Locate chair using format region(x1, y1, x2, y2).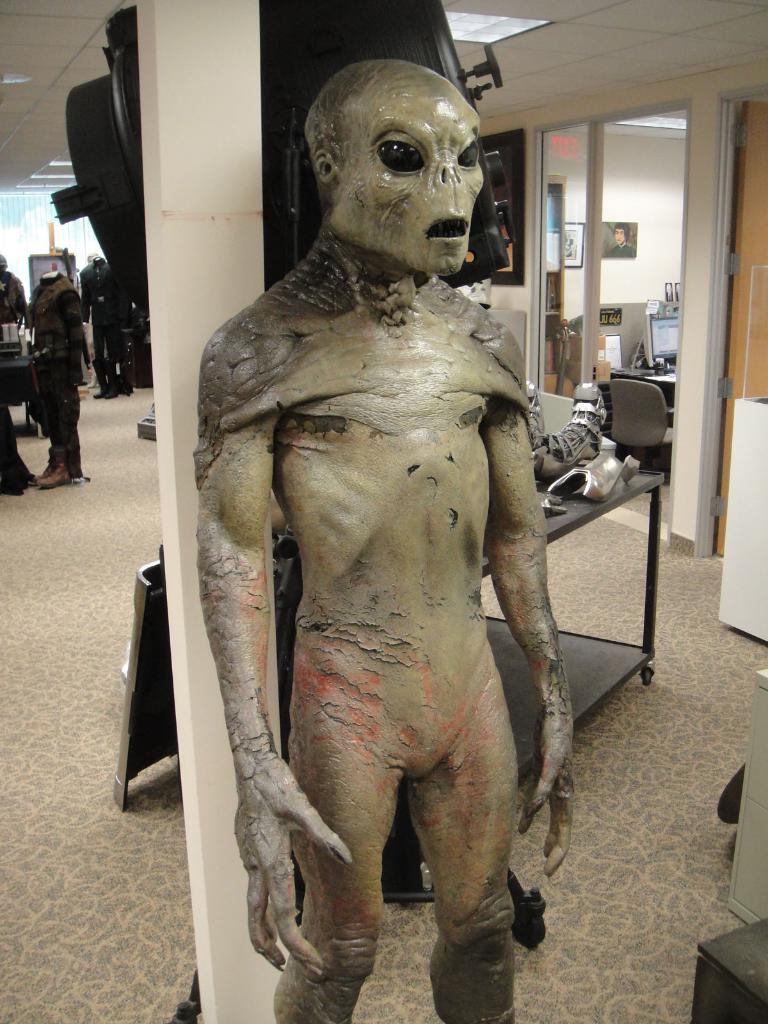
region(605, 377, 680, 468).
